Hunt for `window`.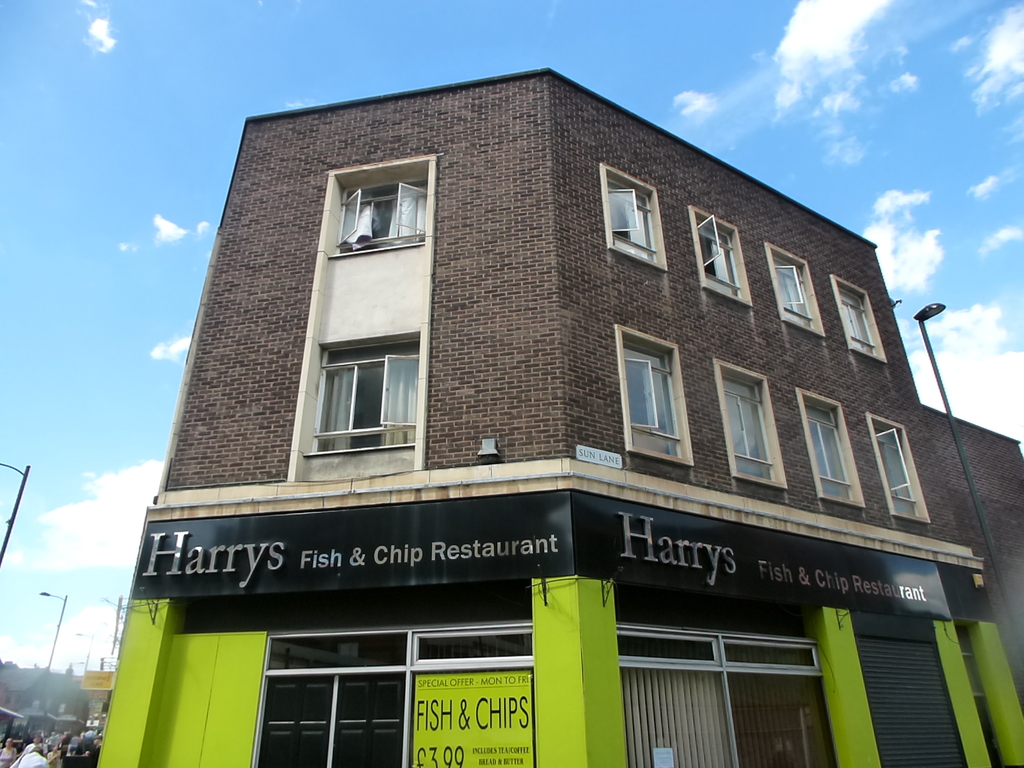
Hunted down at (865,413,936,522).
